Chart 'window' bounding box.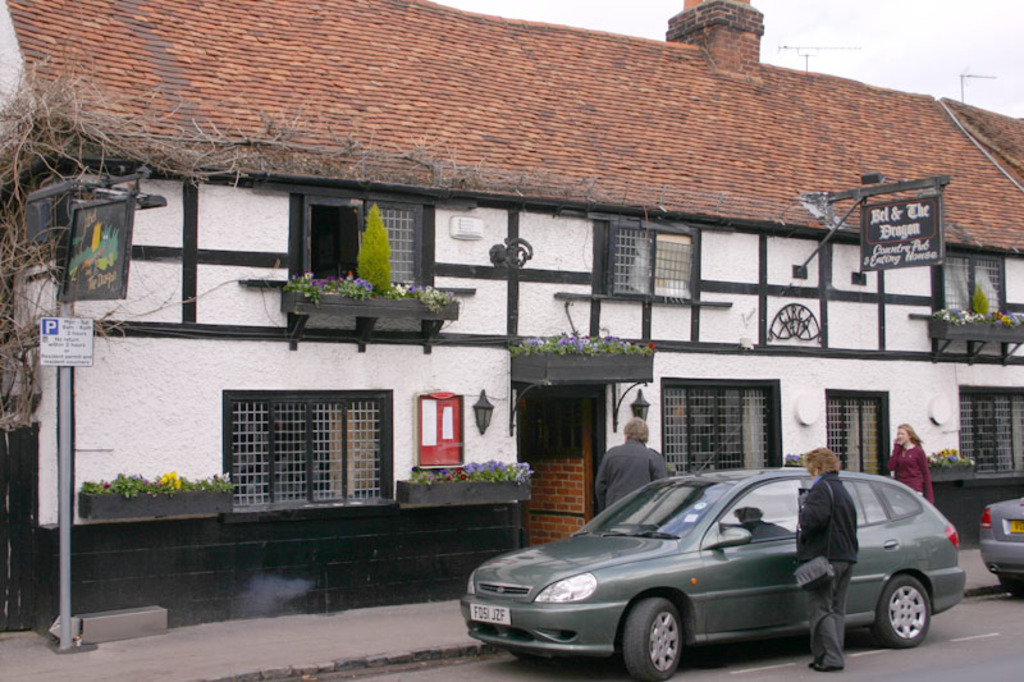
Charted: box=[827, 393, 887, 476].
